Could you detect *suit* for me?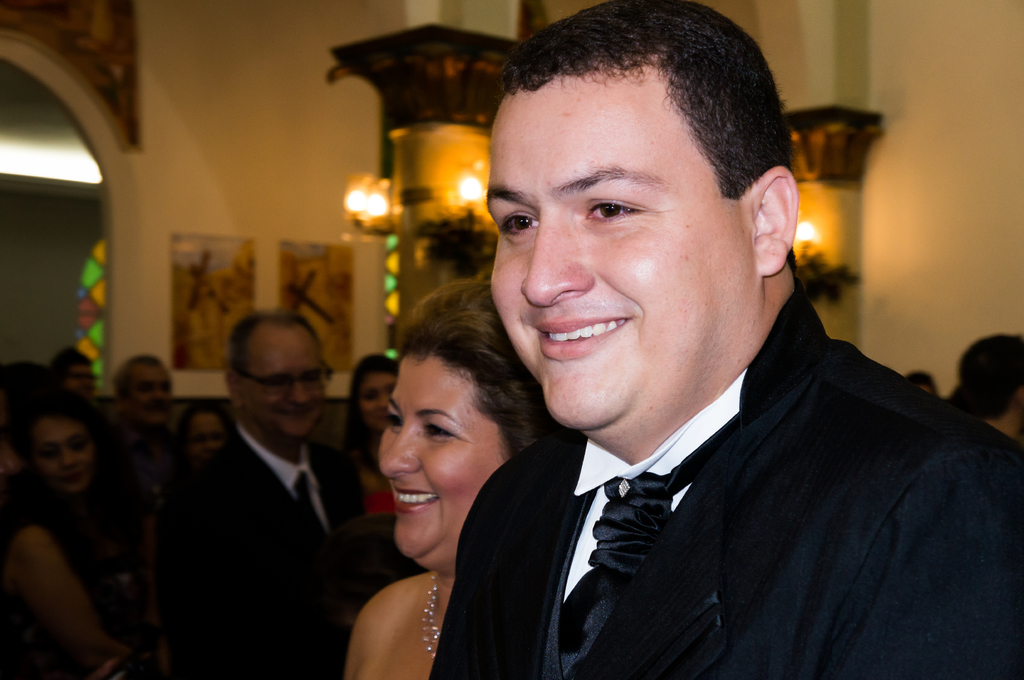
Detection result: select_region(418, 281, 1021, 668).
